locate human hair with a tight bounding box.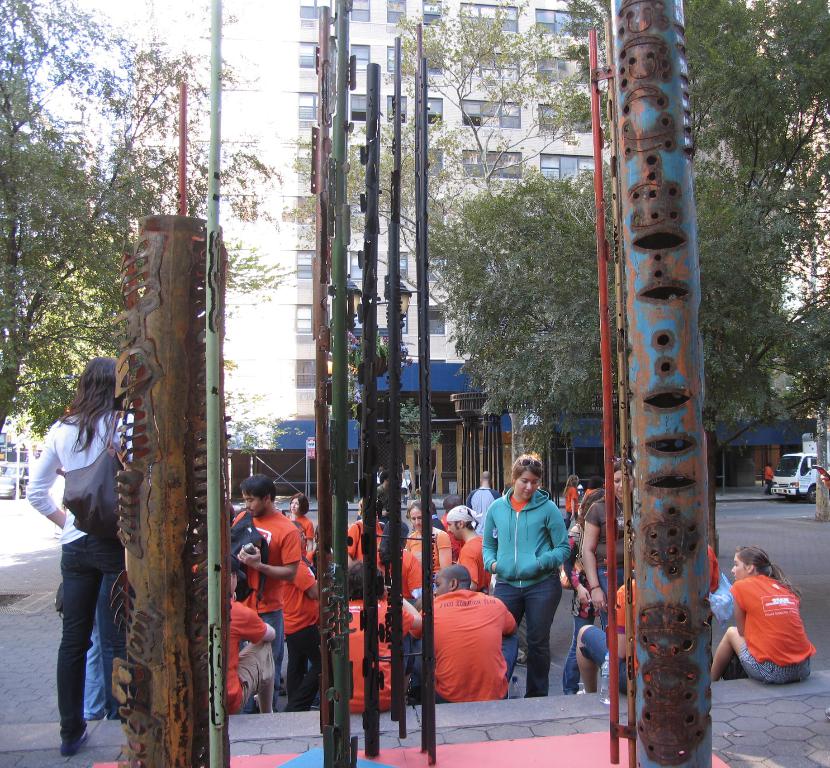
x1=455, y1=509, x2=481, y2=531.
